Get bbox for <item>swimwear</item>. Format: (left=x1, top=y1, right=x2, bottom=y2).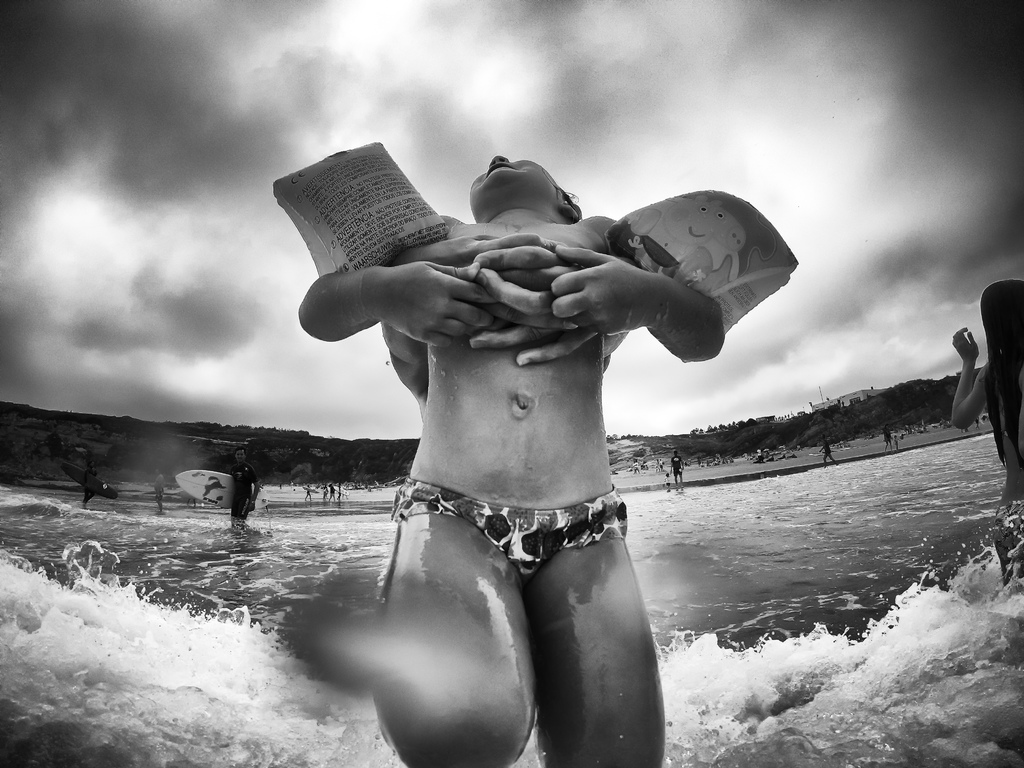
(left=383, top=477, right=634, bottom=584).
